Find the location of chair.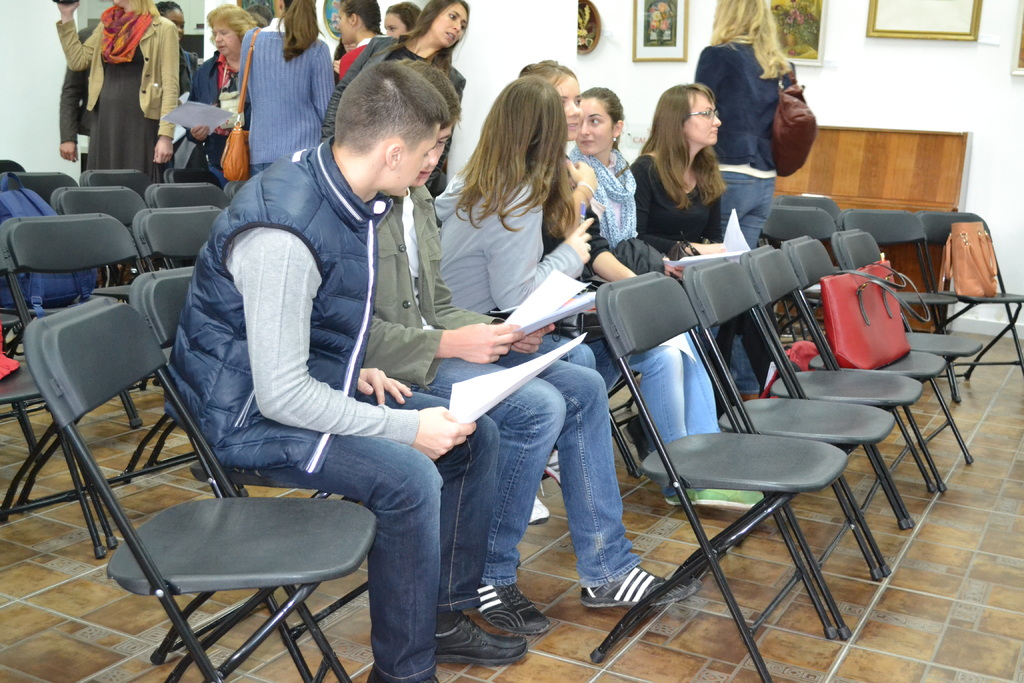
Location: (917,211,1023,403).
